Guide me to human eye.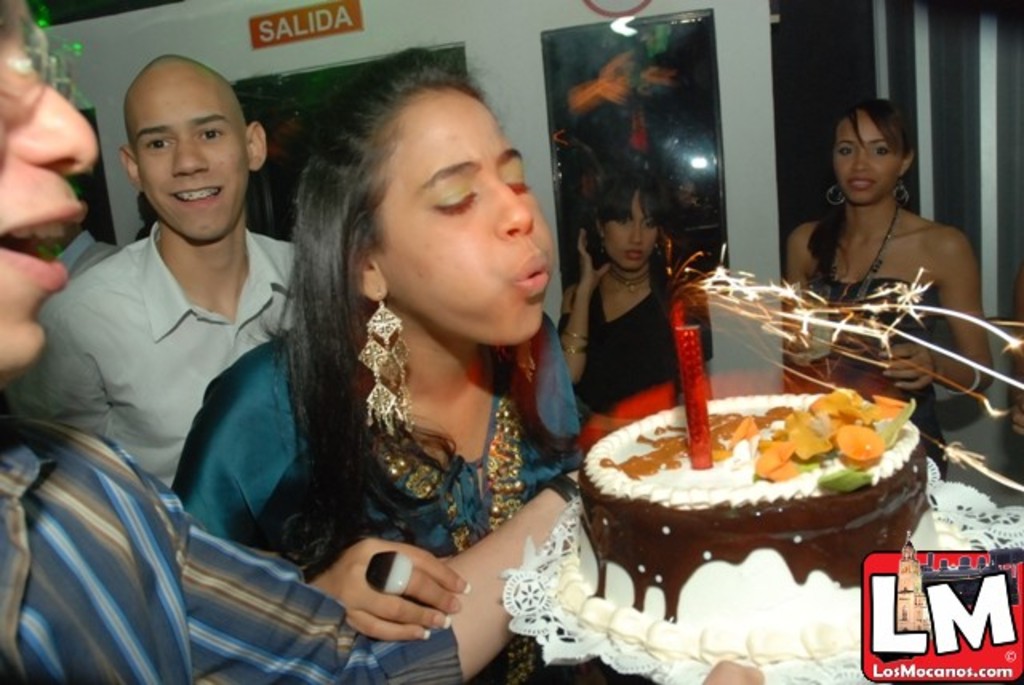
Guidance: 643,216,659,229.
